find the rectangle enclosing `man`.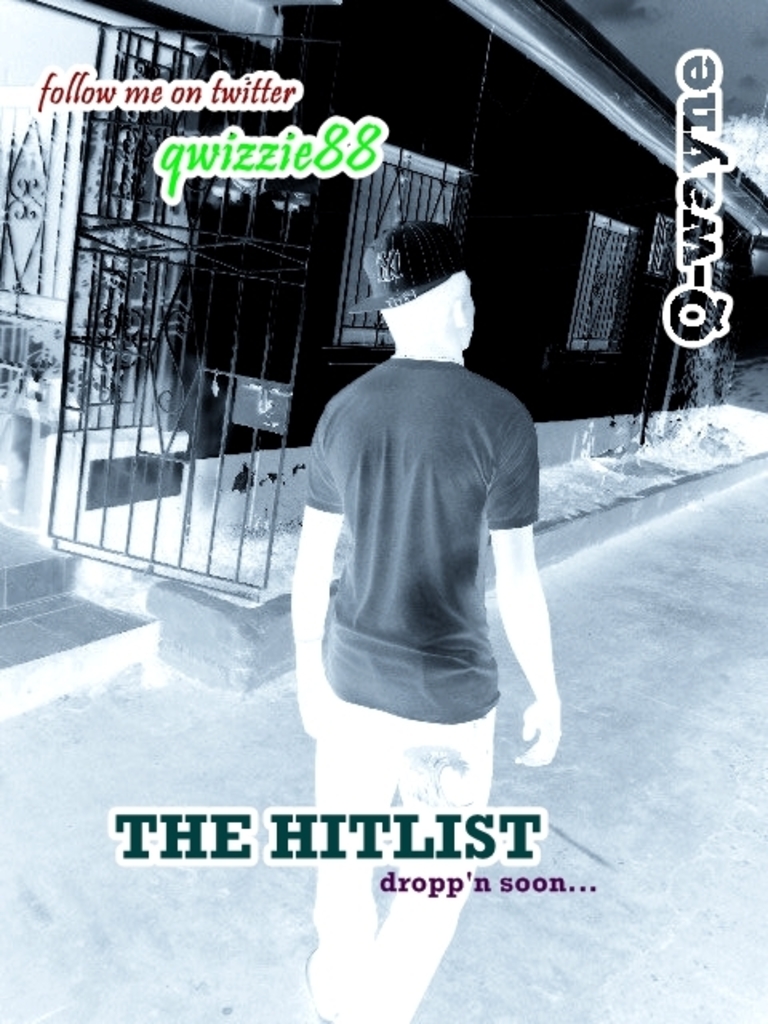
rect(293, 214, 565, 1022).
